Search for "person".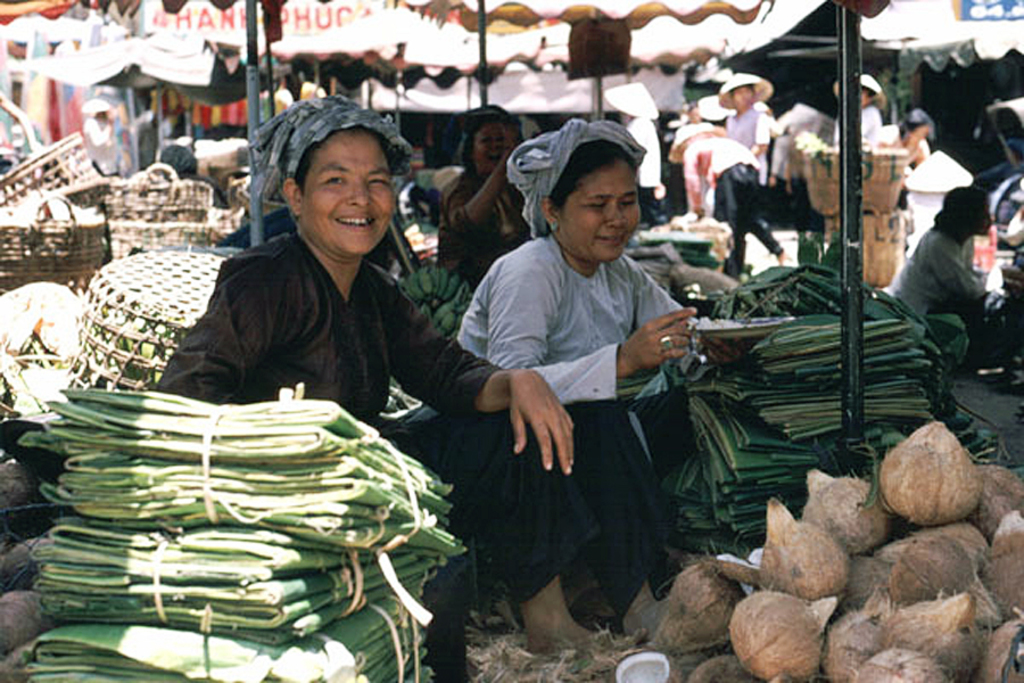
Found at <box>437,105,521,293</box>.
